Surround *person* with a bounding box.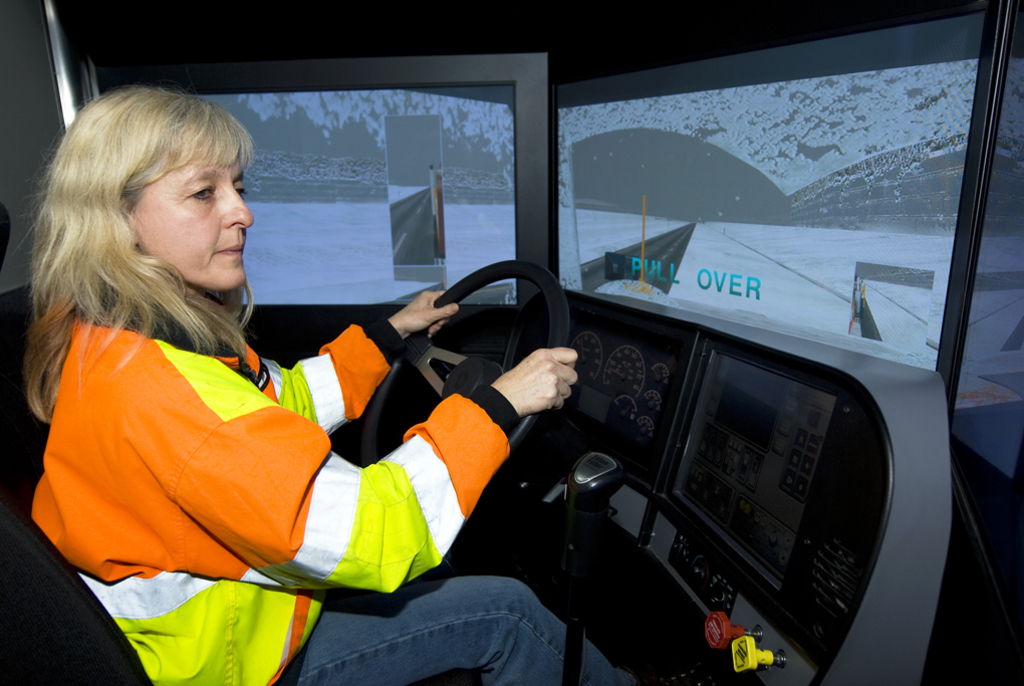
[left=26, top=87, right=631, bottom=685].
